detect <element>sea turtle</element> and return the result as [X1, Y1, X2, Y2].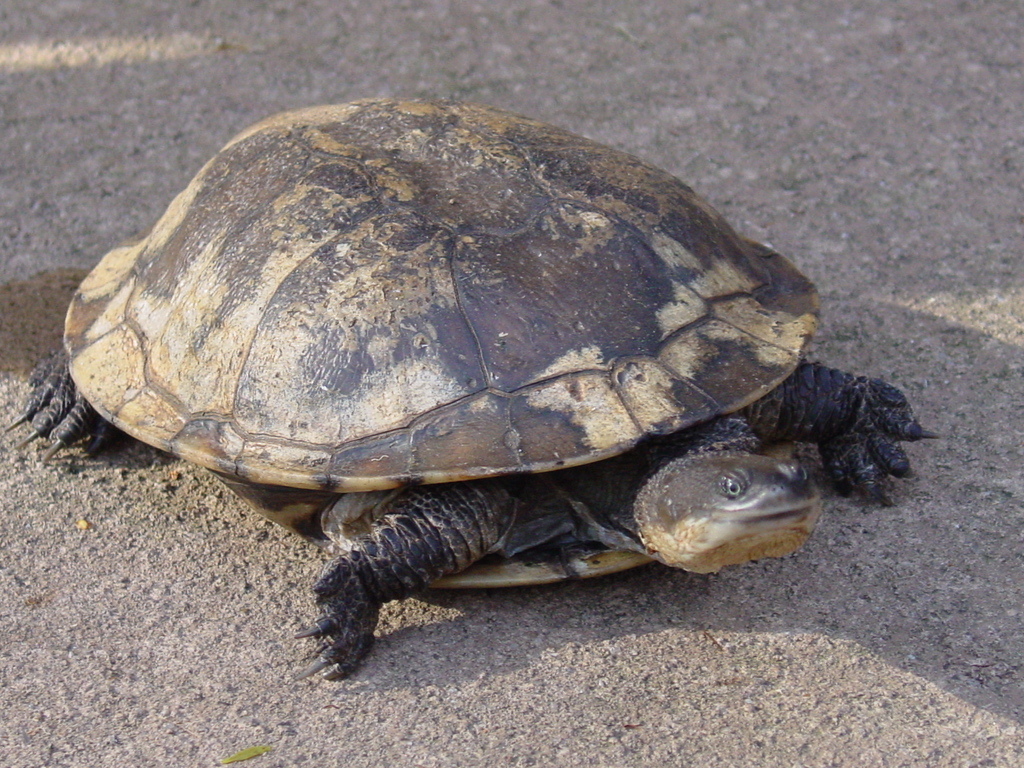
[1, 89, 934, 692].
